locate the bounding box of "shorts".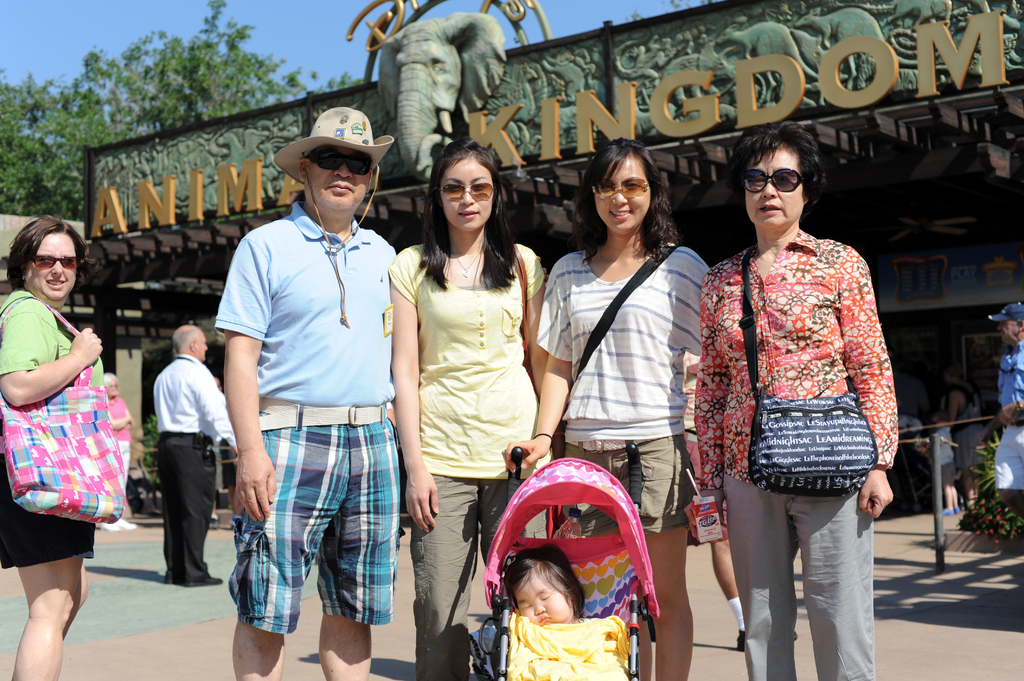
Bounding box: region(956, 431, 984, 471).
